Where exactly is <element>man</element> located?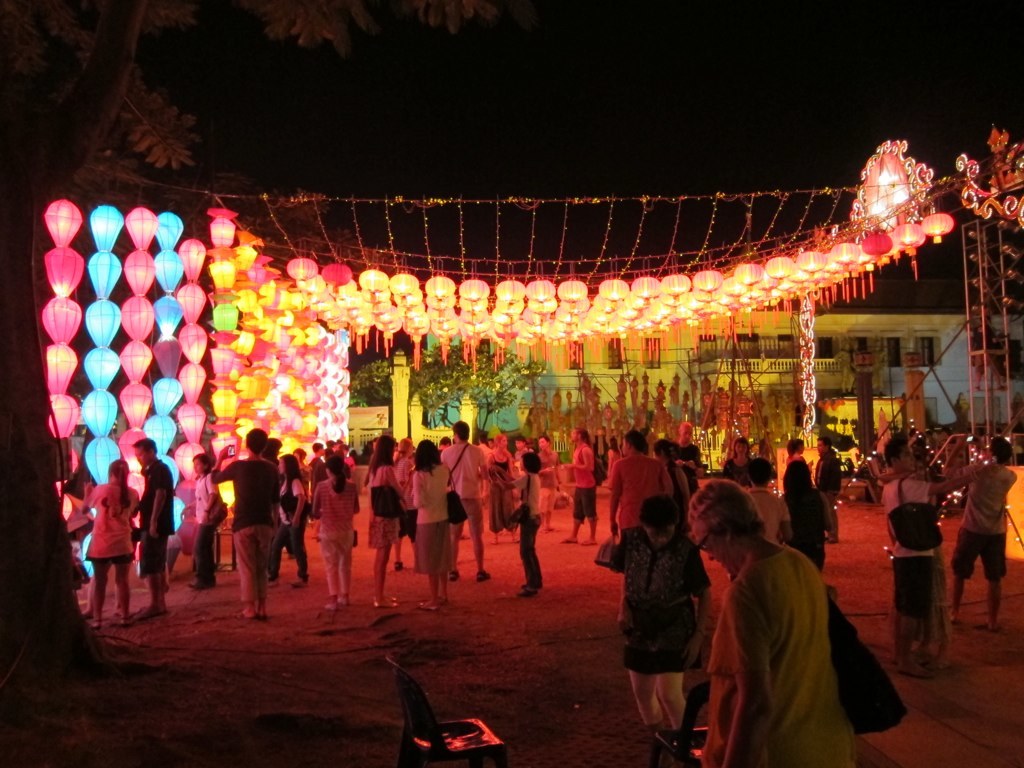
Its bounding box is box=[943, 437, 1017, 629].
